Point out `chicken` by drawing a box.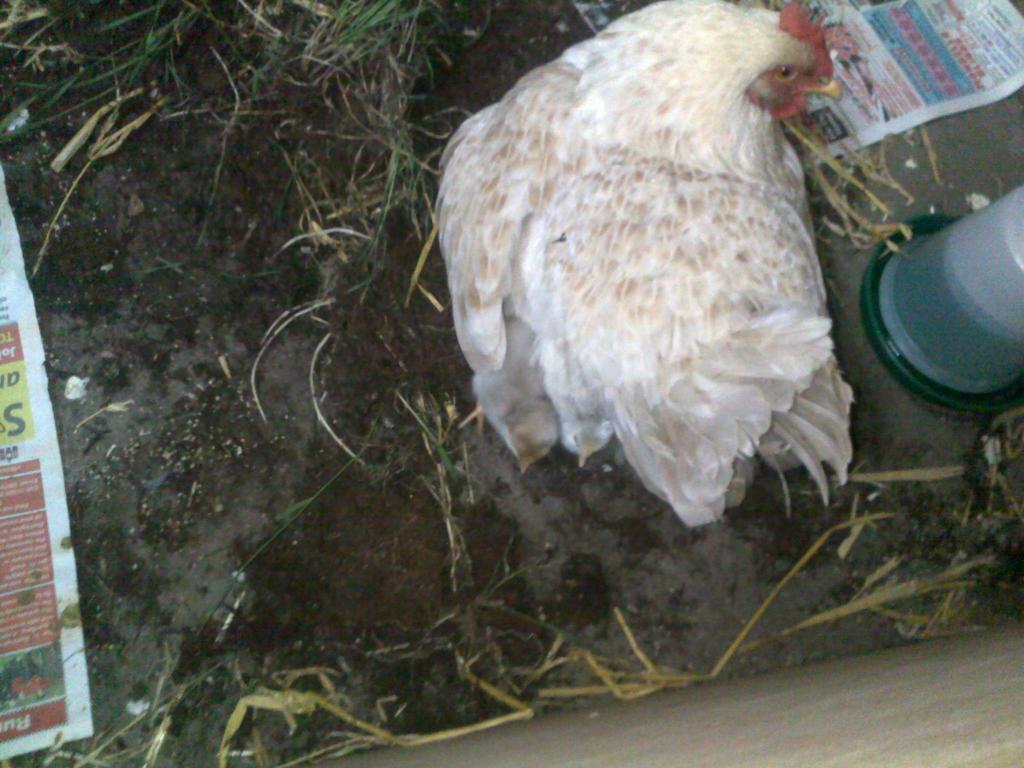
441, 22, 842, 531.
